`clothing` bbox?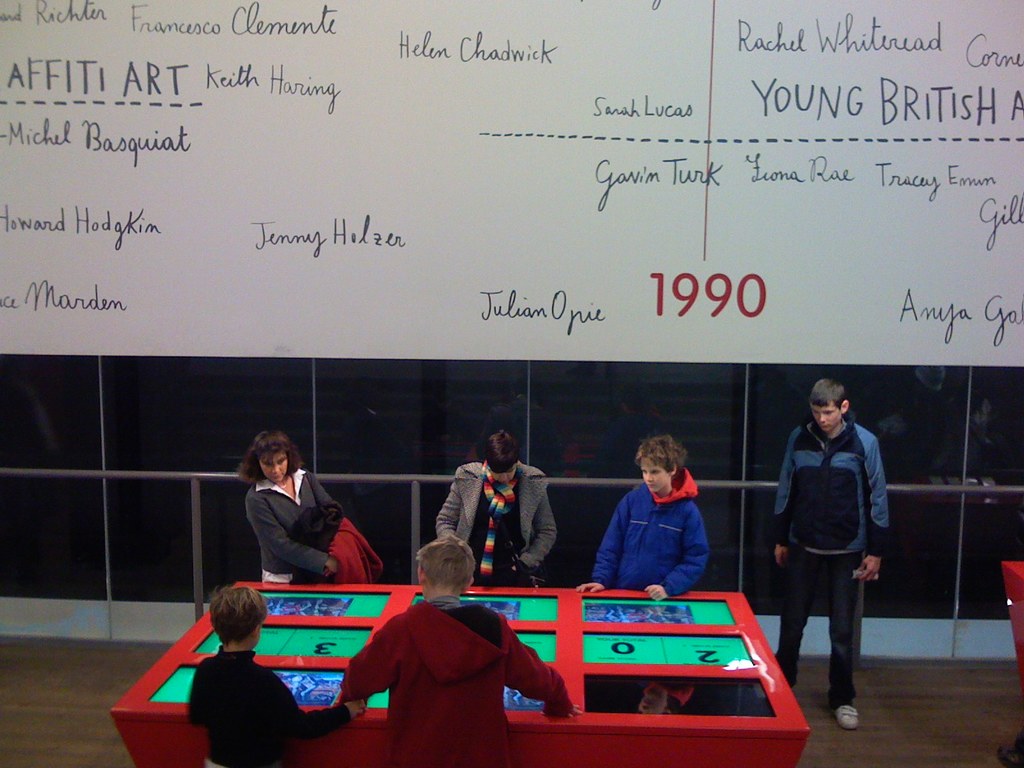
(left=436, top=460, right=556, bottom=584)
